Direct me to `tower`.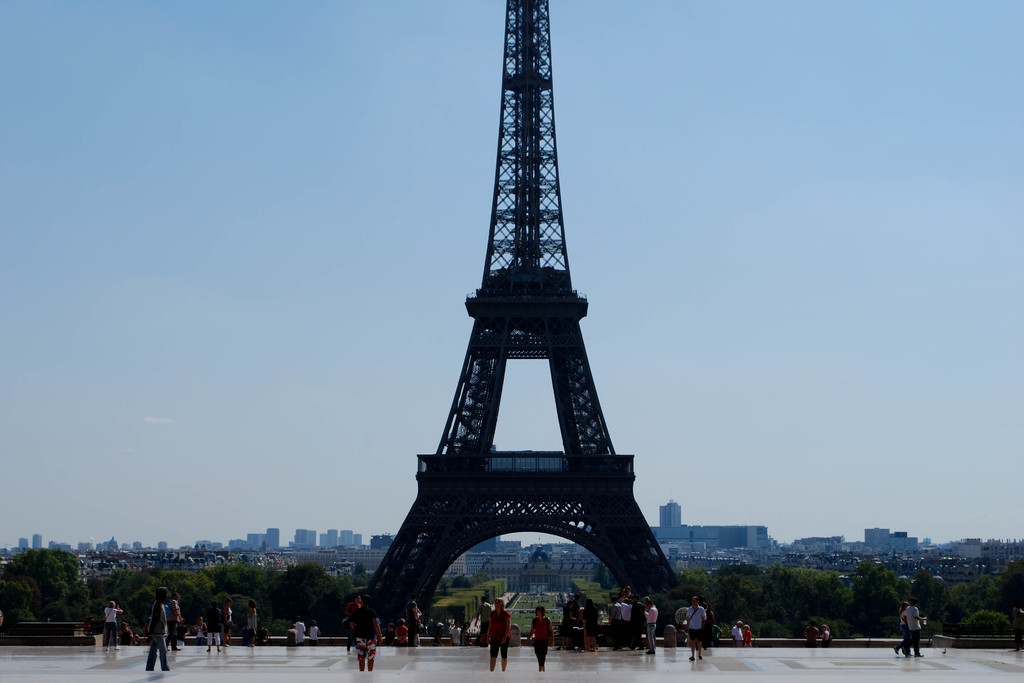
Direction: <bbox>364, 0, 692, 661</bbox>.
